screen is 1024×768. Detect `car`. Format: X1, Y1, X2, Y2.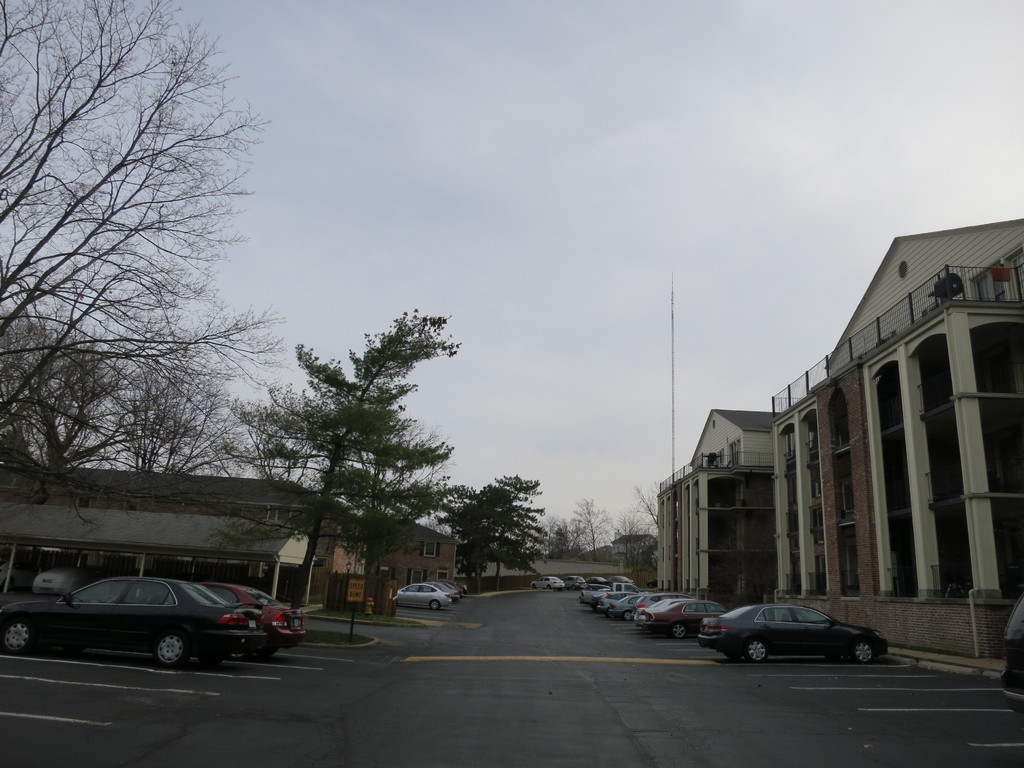
392, 580, 451, 607.
